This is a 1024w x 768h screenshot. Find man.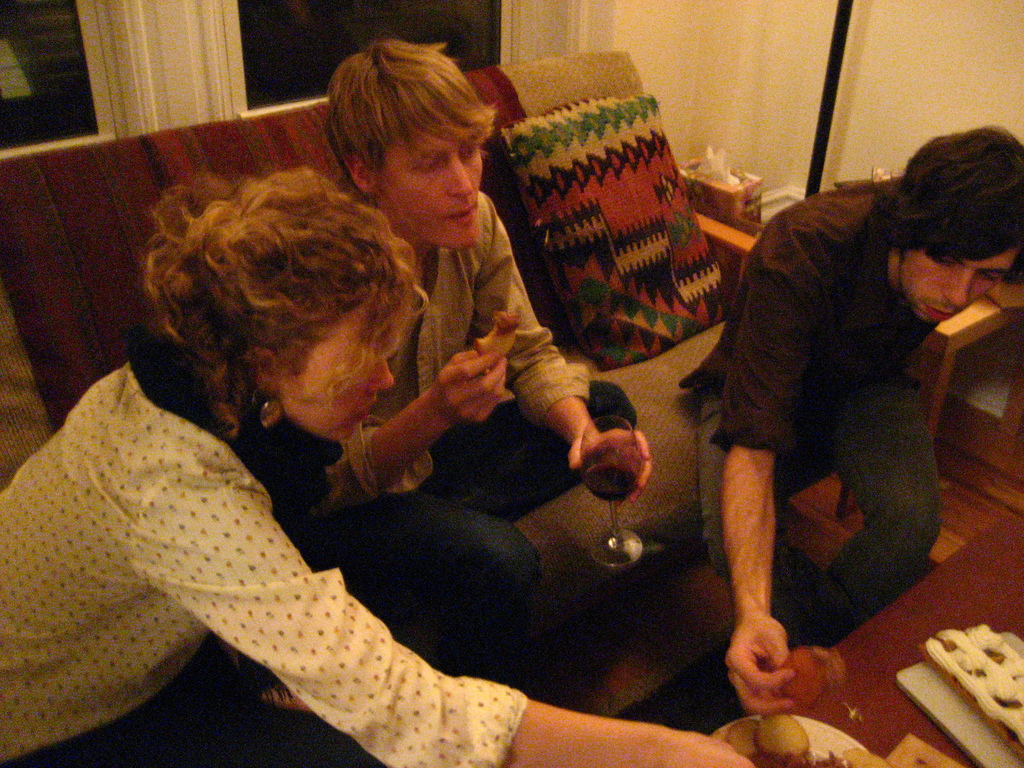
Bounding box: 677:108:991:708.
